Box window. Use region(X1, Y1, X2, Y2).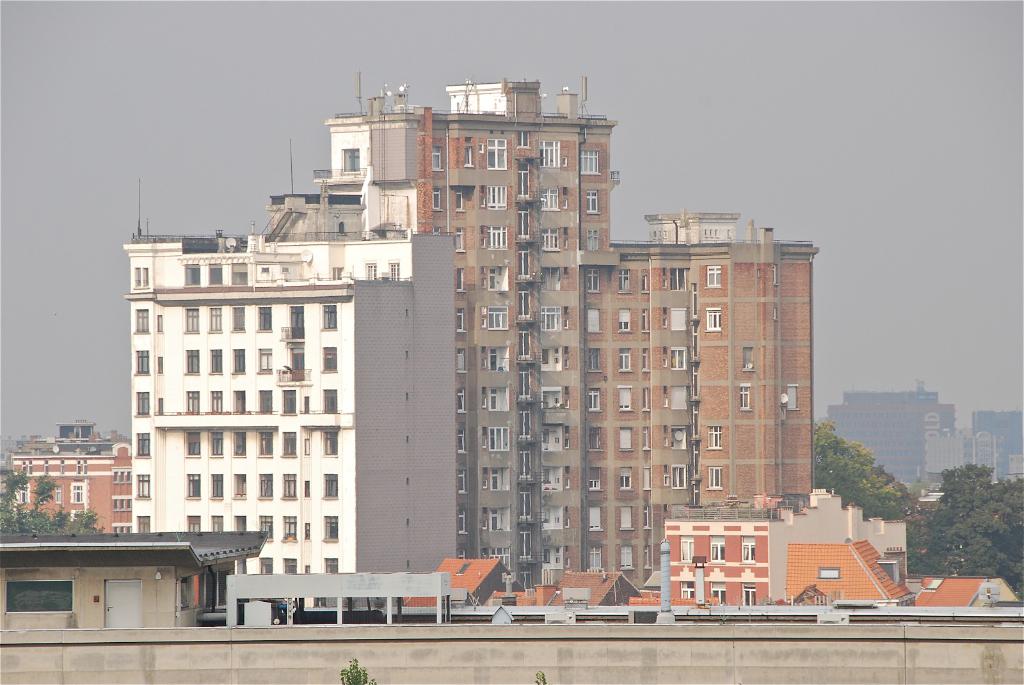
region(671, 347, 689, 373).
